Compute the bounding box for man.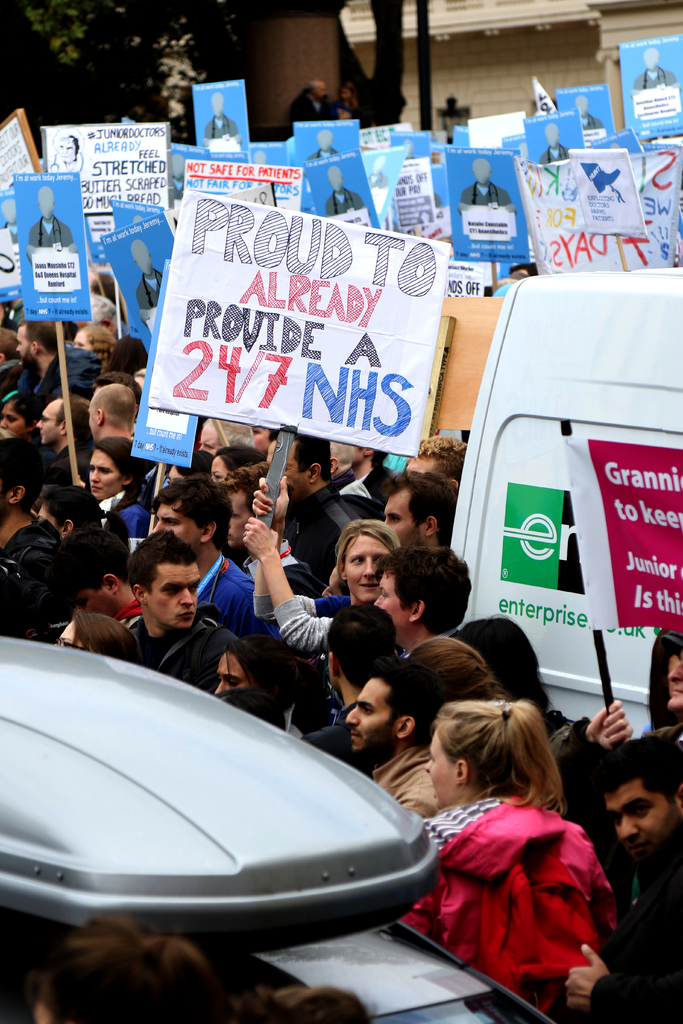
{"left": 26, "top": 185, "right": 74, "bottom": 264}.
